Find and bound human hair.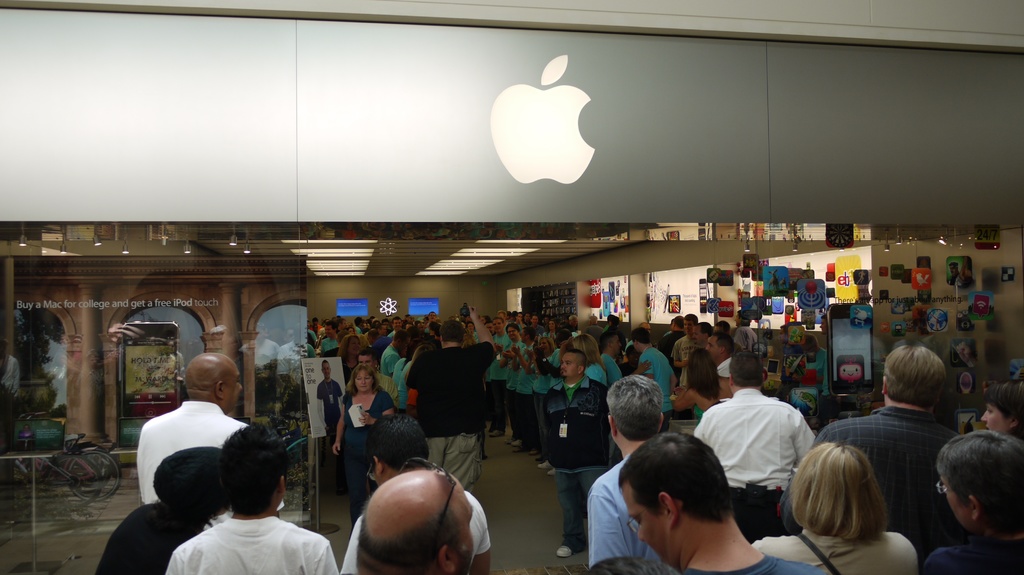
Bound: select_region(615, 433, 736, 525).
